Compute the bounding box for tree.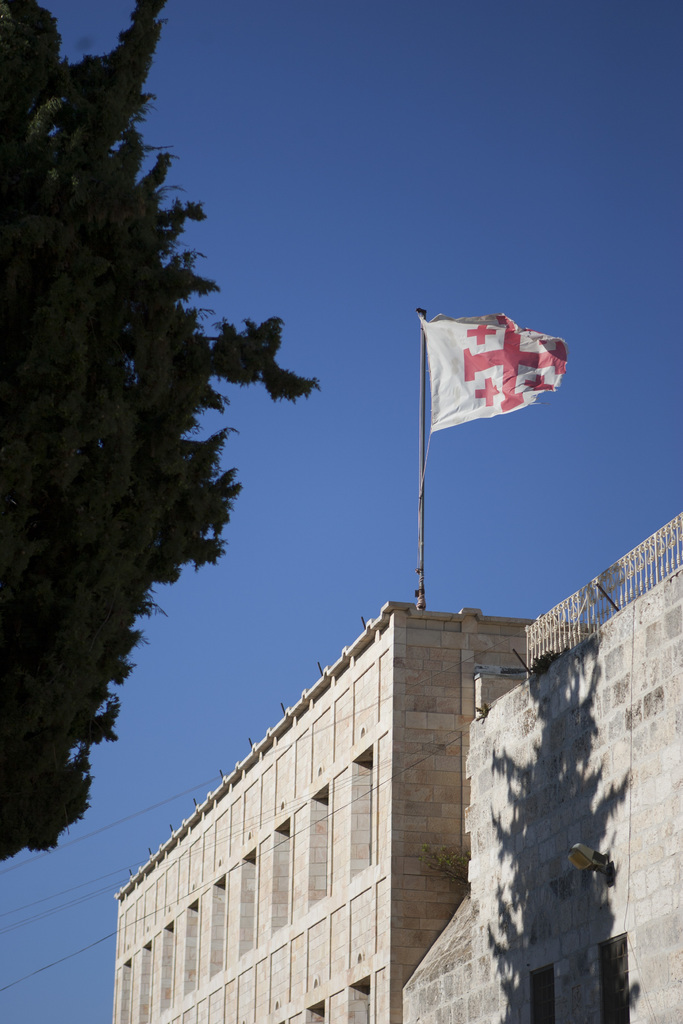
[15,69,265,886].
